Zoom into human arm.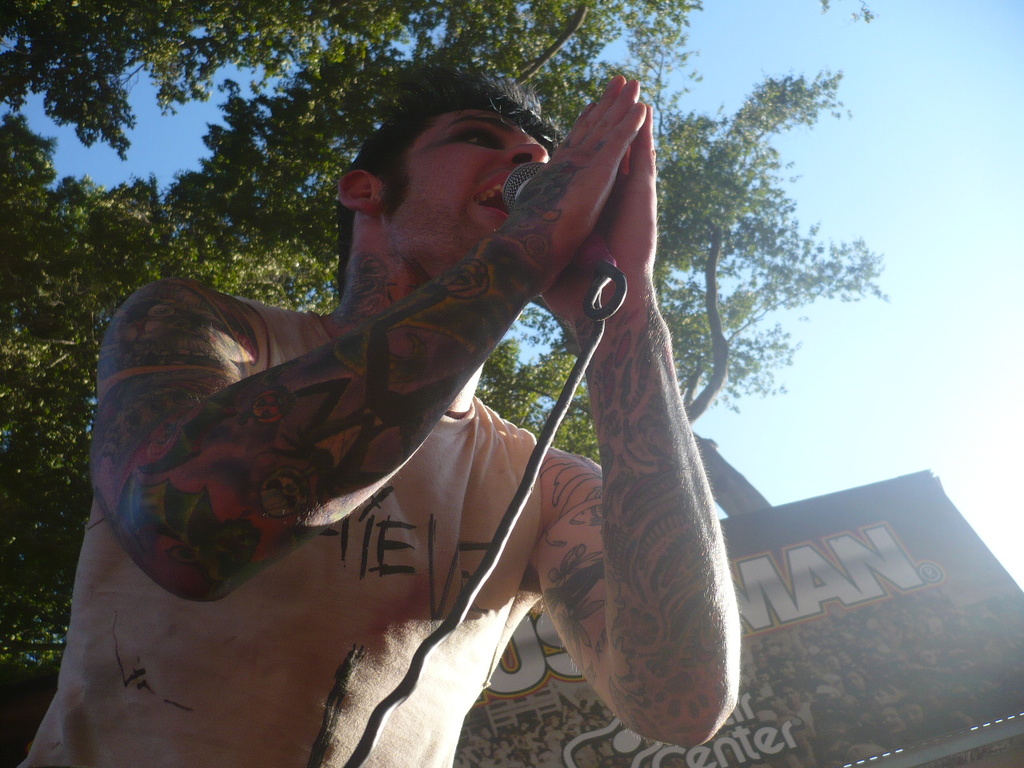
Zoom target: 93, 63, 655, 613.
